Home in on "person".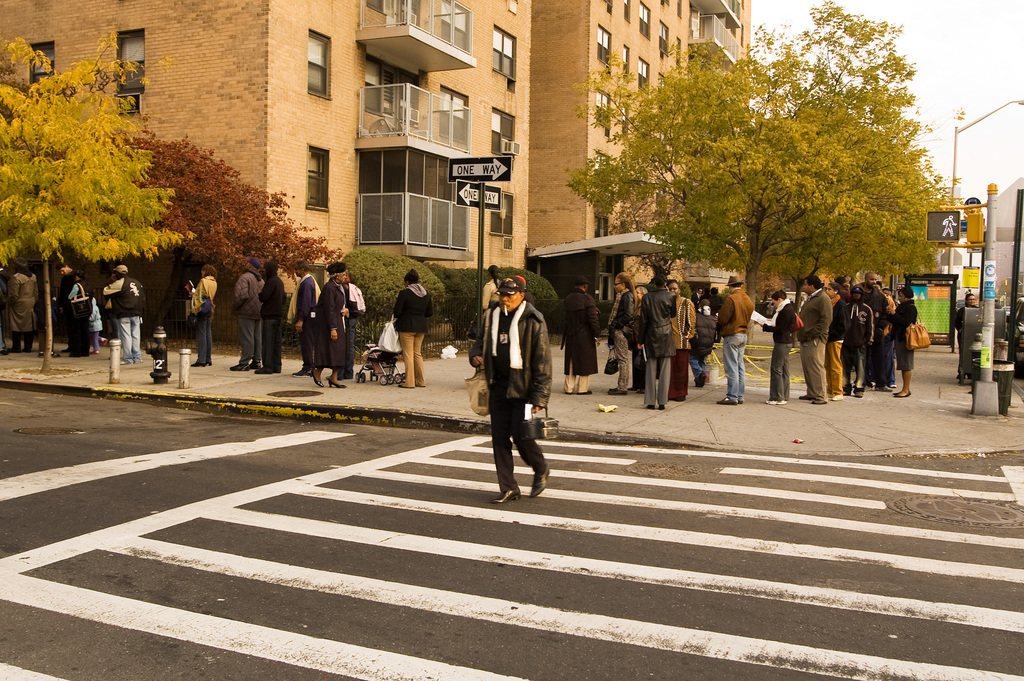
Homed in at 860 269 890 340.
